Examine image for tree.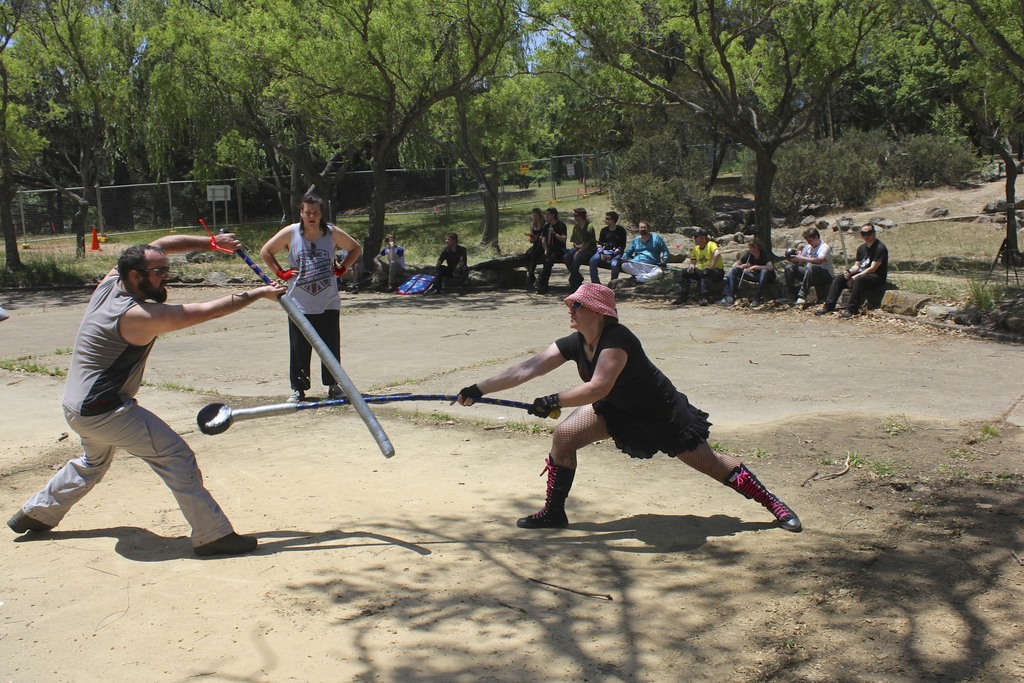
Examination result: bbox=[881, 2, 1023, 273].
